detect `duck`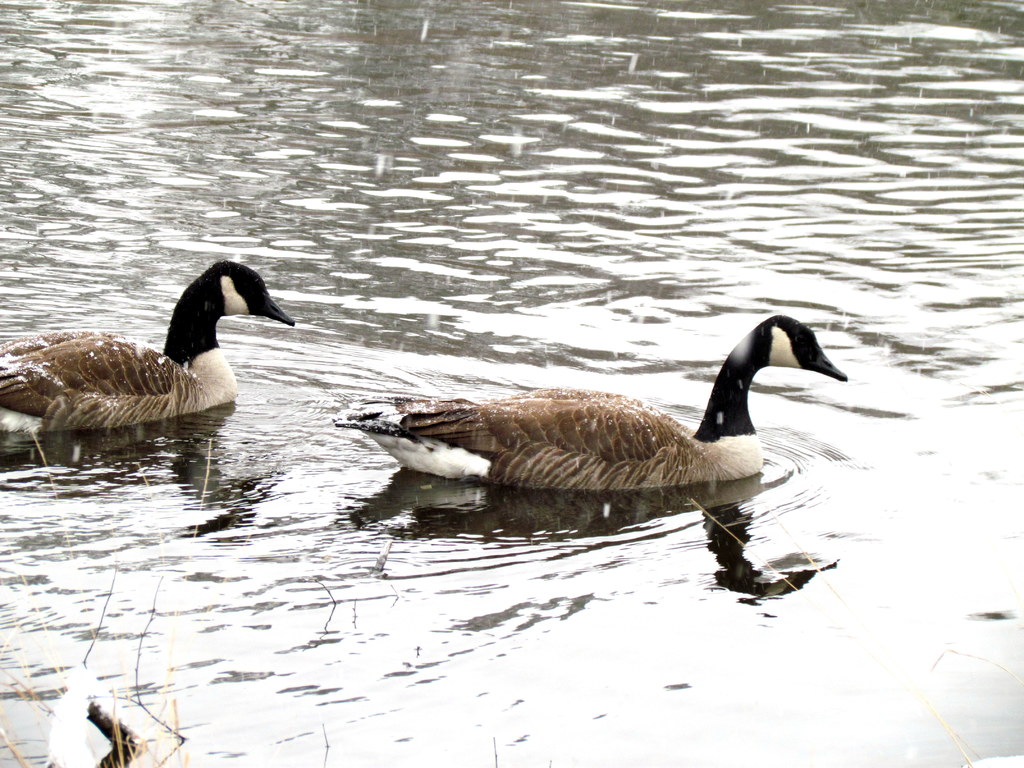
(x1=0, y1=251, x2=303, y2=439)
